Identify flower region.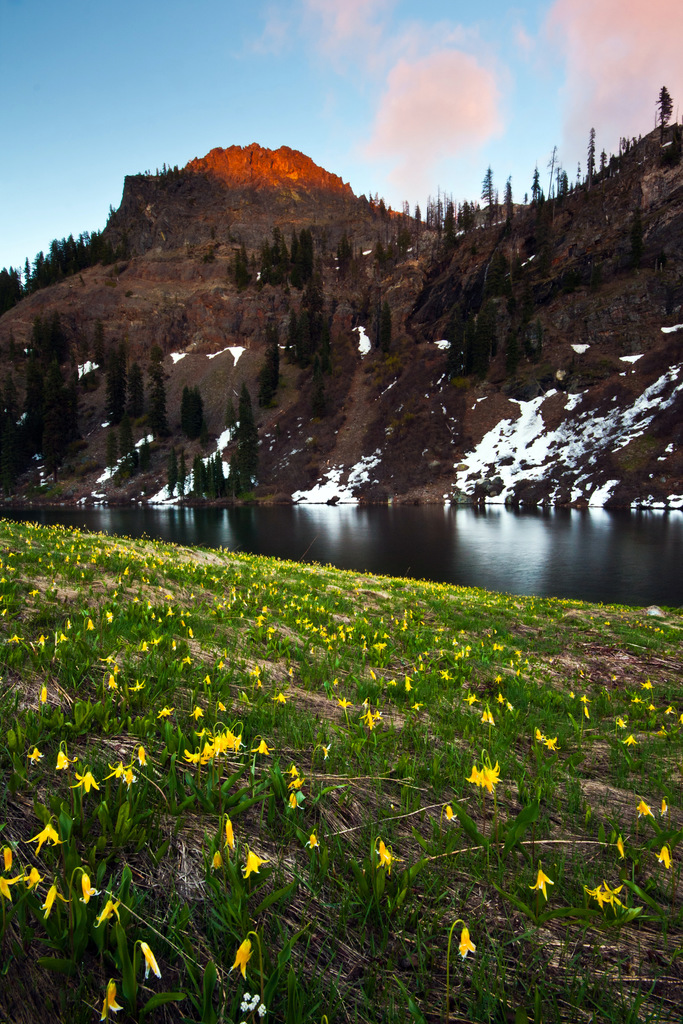
Region: x1=54, y1=747, x2=73, y2=768.
